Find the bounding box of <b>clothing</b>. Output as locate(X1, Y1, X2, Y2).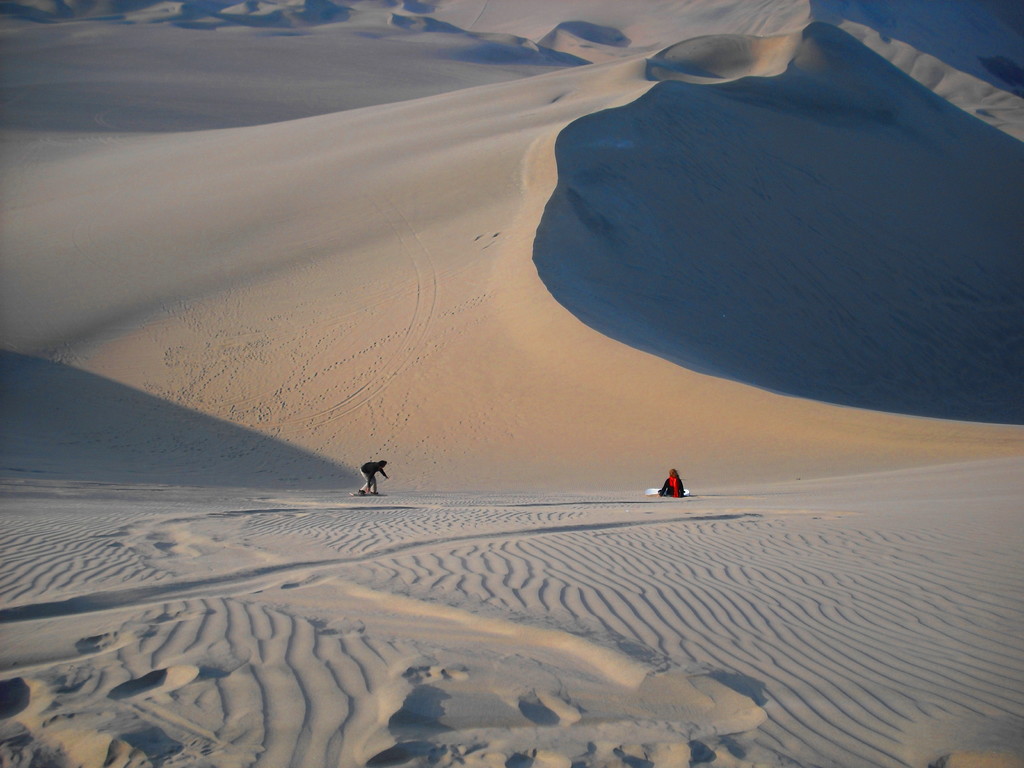
locate(664, 477, 685, 500).
